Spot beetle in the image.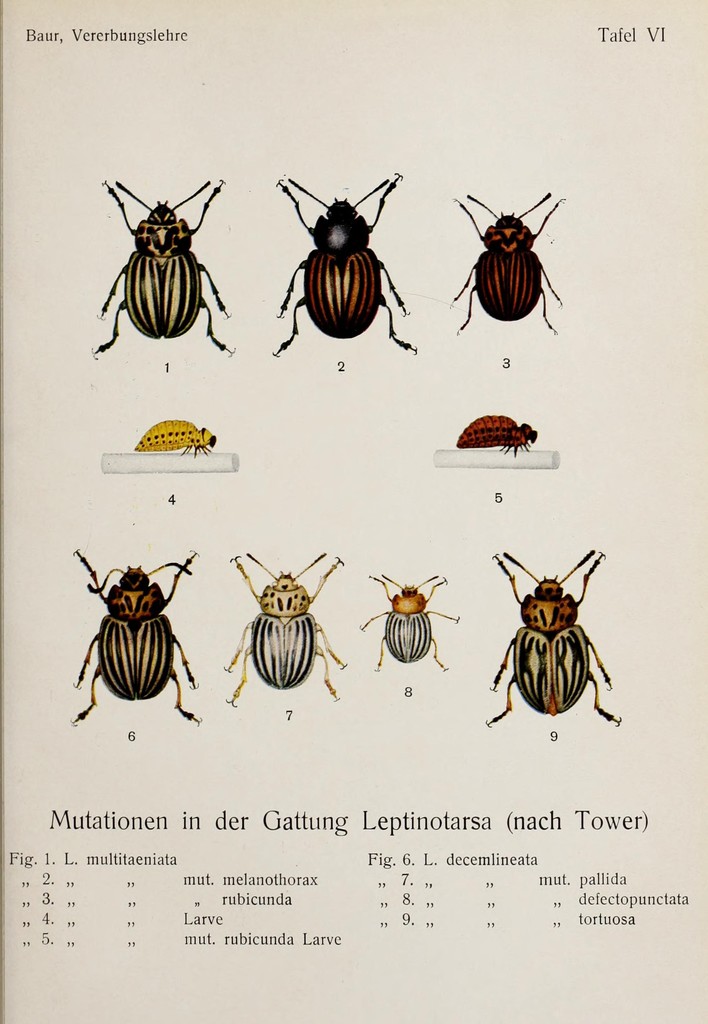
beetle found at x1=499, y1=540, x2=616, y2=735.
